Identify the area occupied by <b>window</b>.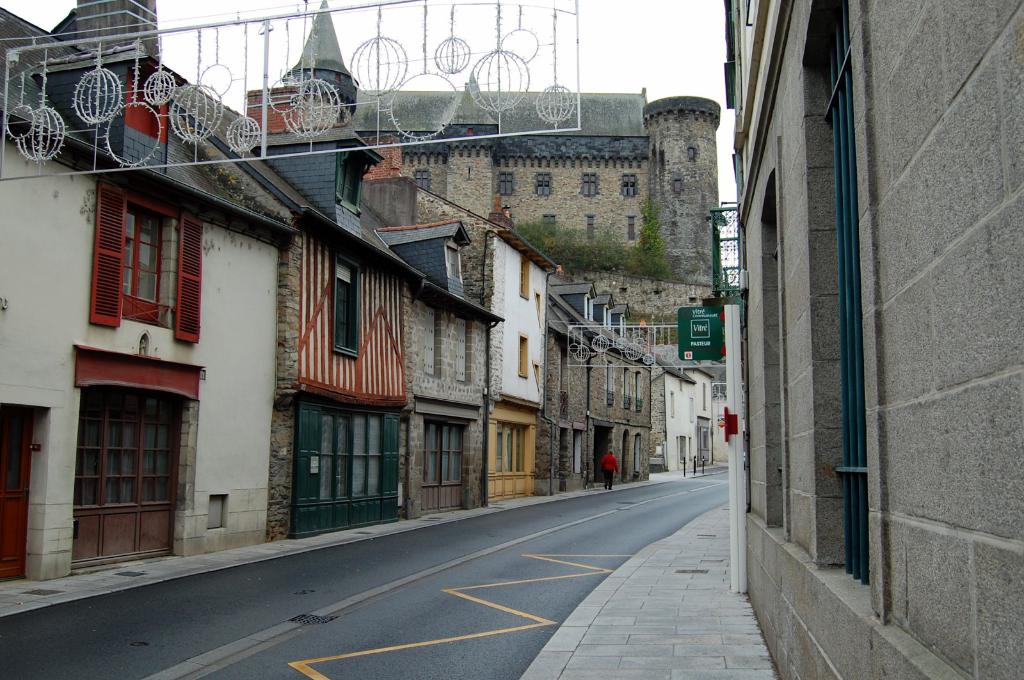
Area: detection(619, 362, 631, 413).
